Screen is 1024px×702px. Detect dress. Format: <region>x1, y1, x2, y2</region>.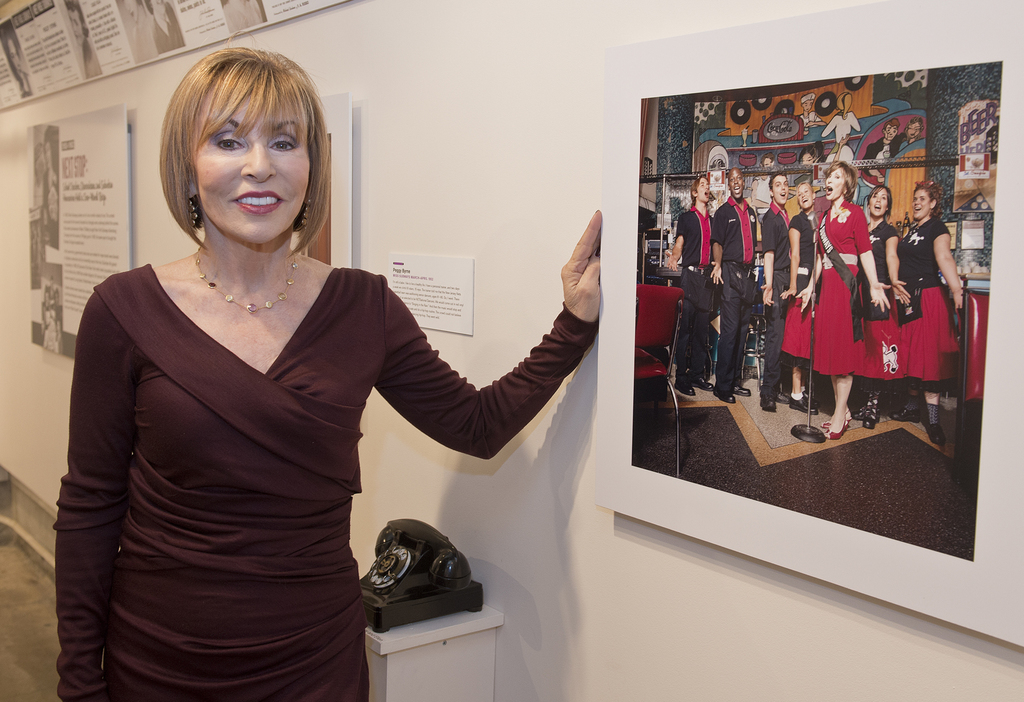
<region>55, 127, 570, 673</region>.
